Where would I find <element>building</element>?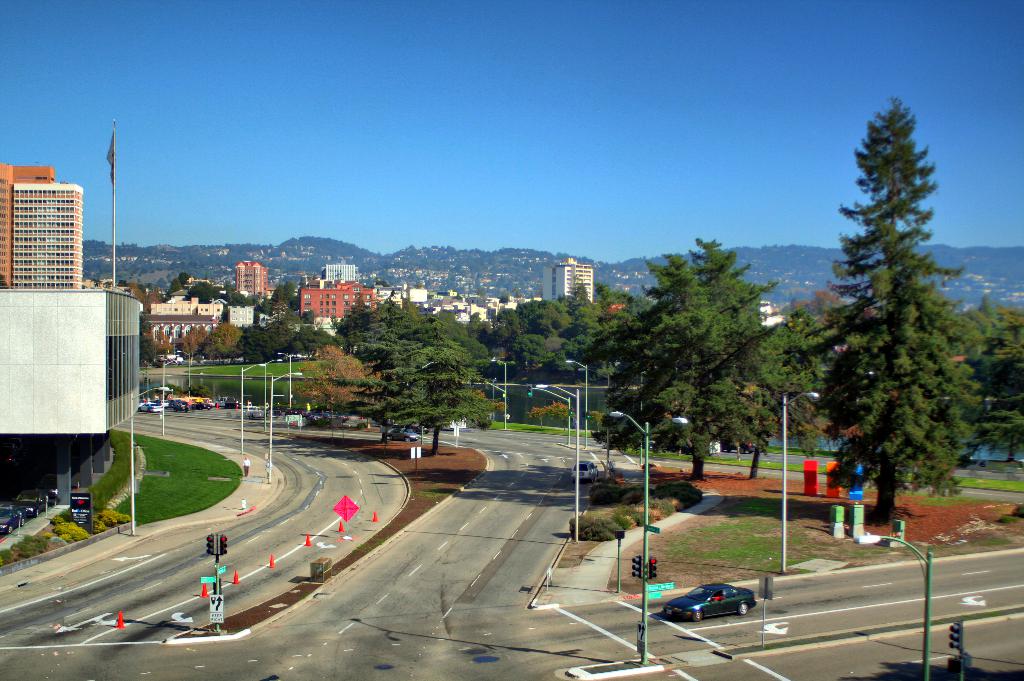
At [x1=222, y1=308, x2=253, y2=331].
